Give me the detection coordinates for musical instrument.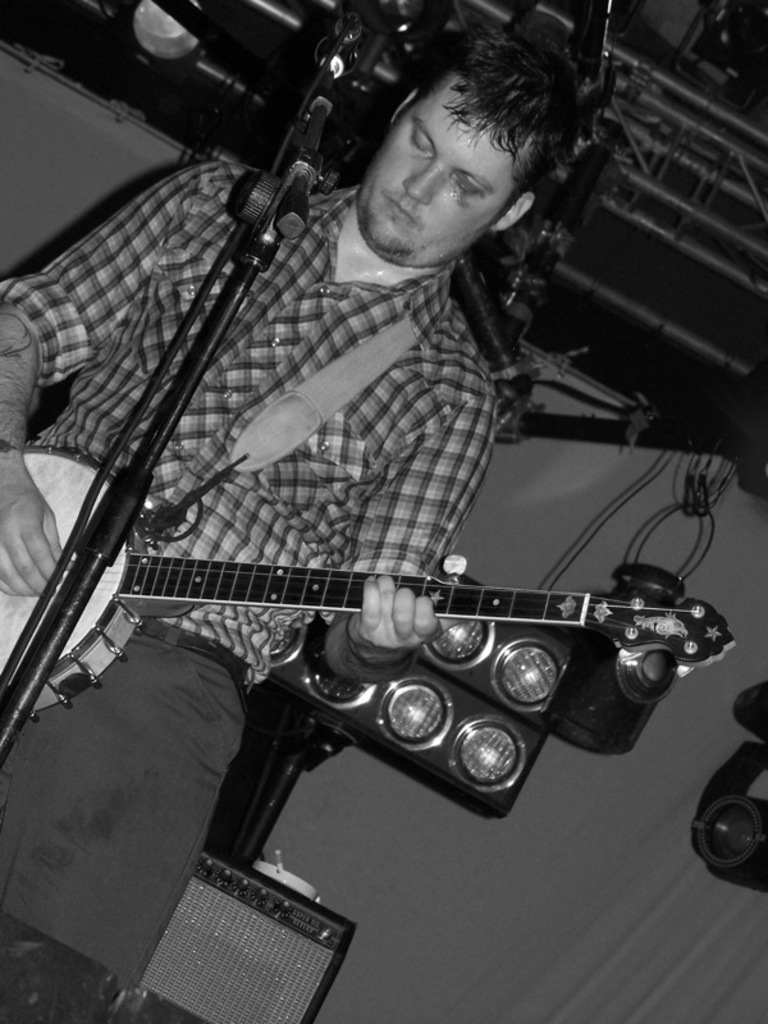
l=3, t=412, r=740, b=778.
